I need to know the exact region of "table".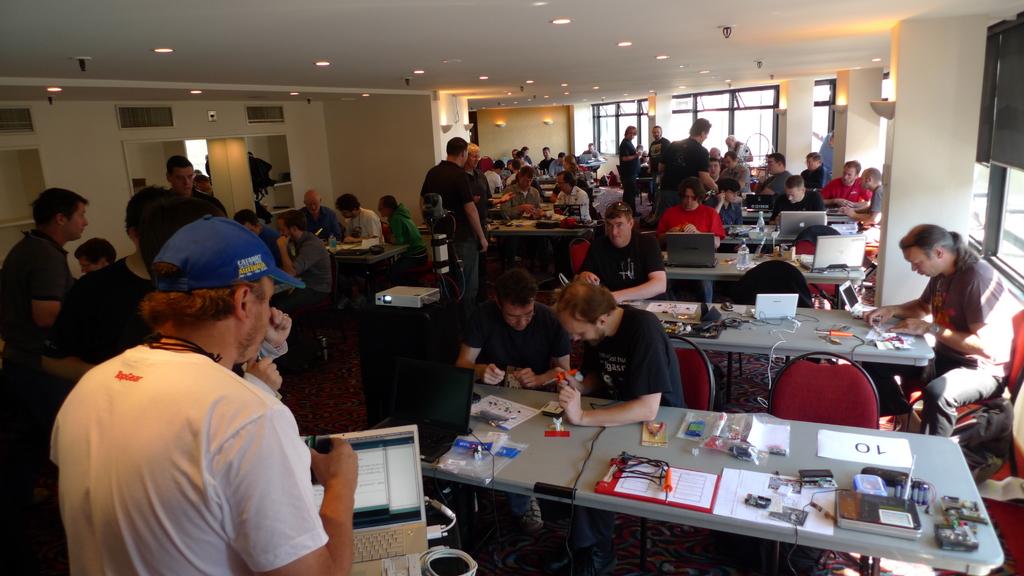
Region: (x1=282, y1=239, x2=410, y2=309).
